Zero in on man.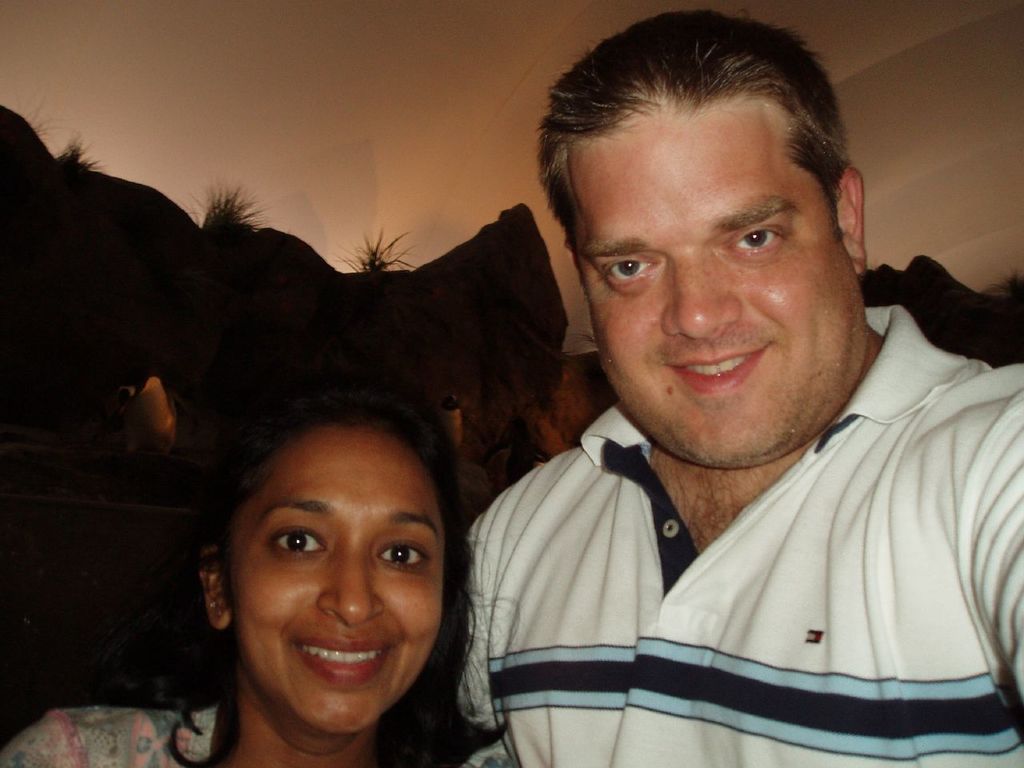
Zeroed in: 449/2/1022/767.
